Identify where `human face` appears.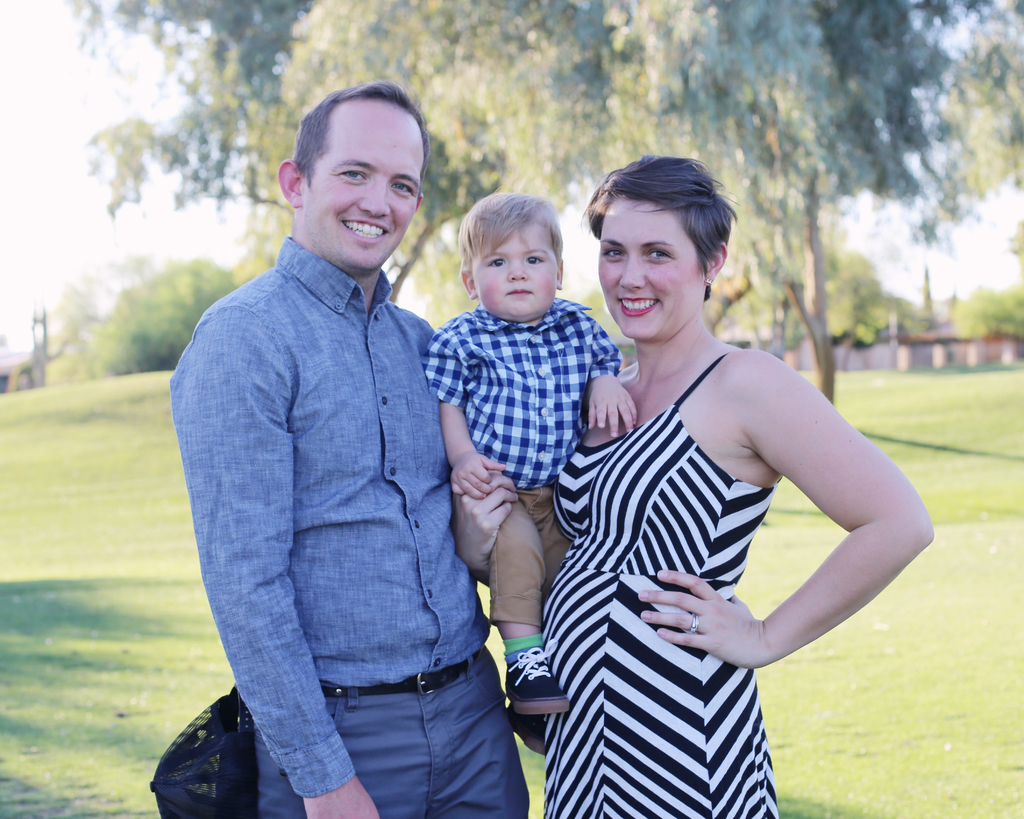
Appears at bbox(593, 191, 708, 338).
